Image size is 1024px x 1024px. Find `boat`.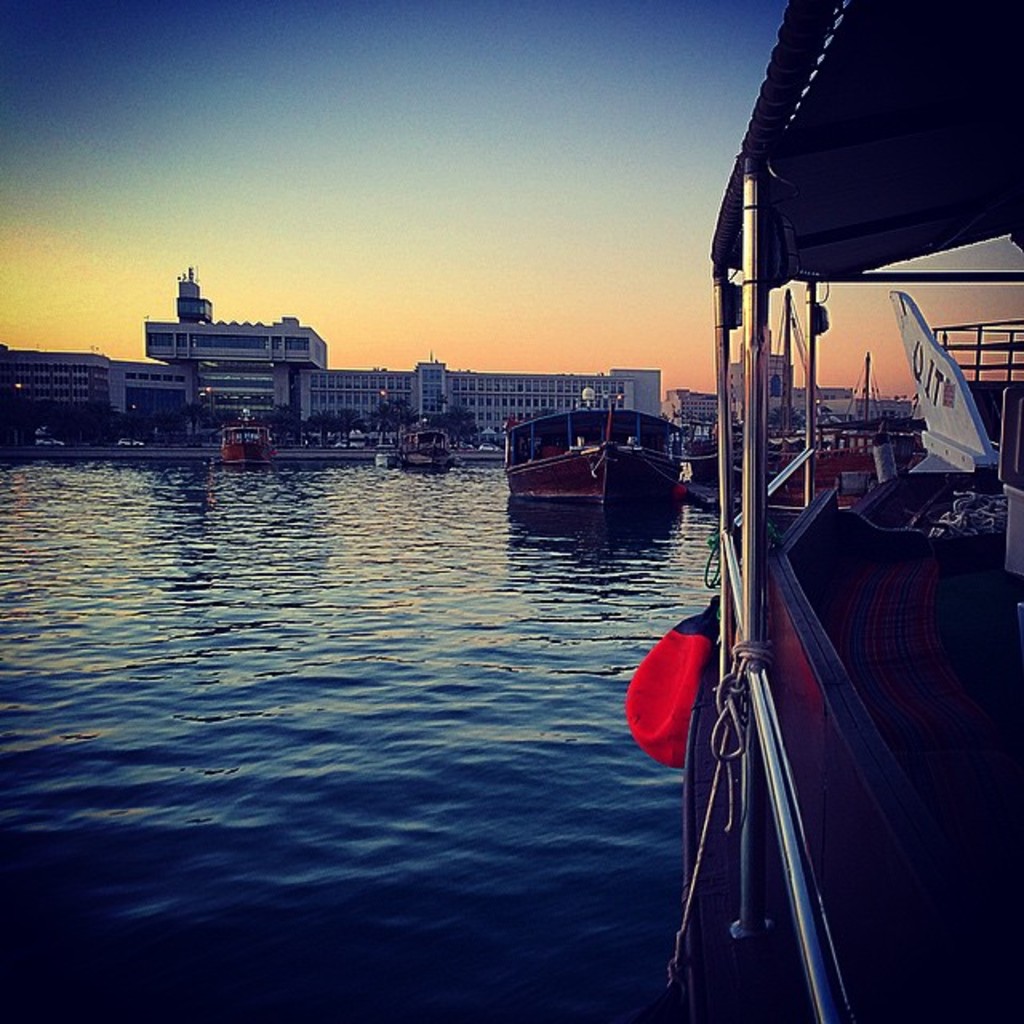
pyautogui.locateOnScreen(222, 419, 278, 478).
